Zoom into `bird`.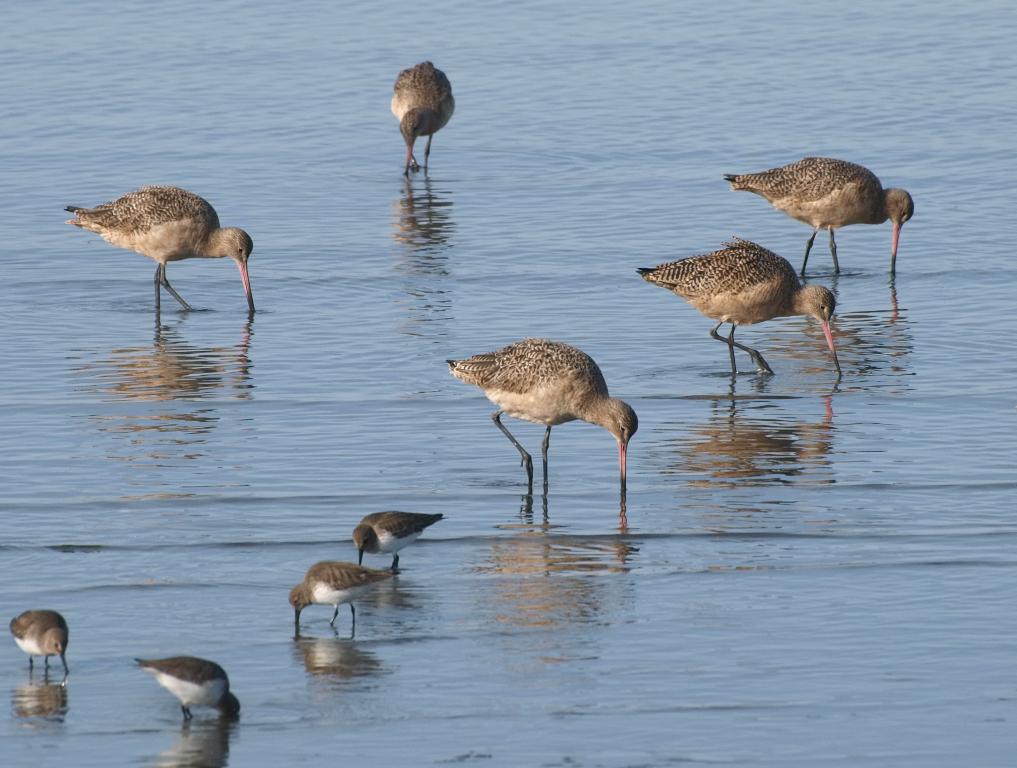
Zoom target: crop(446, 334, 640, 486).
